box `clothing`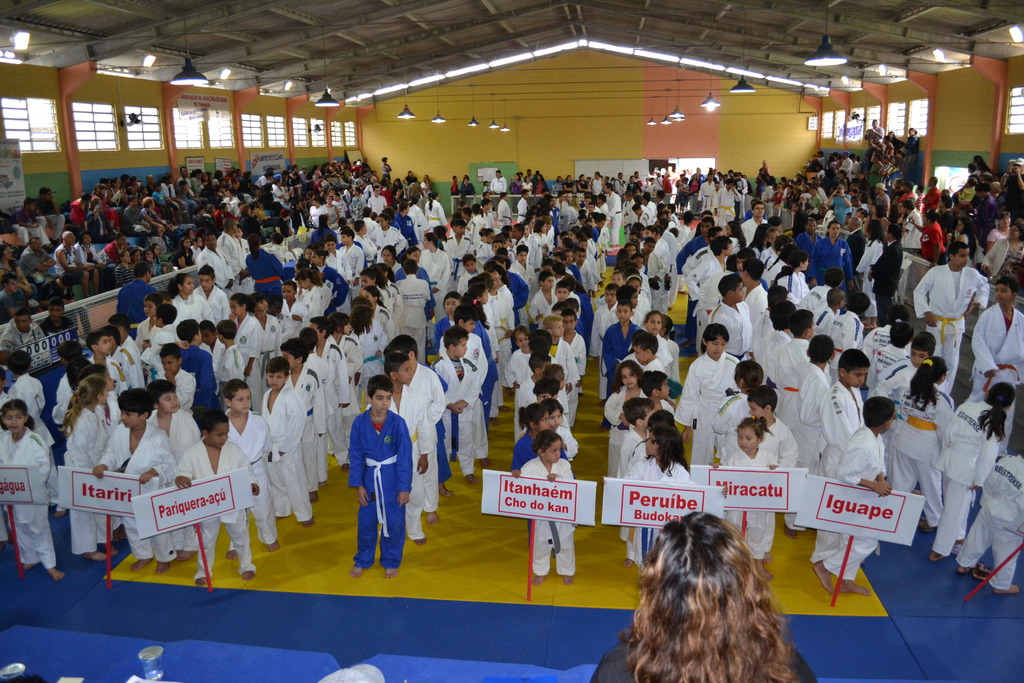
left=833, top=425, right=884, bottom=586
